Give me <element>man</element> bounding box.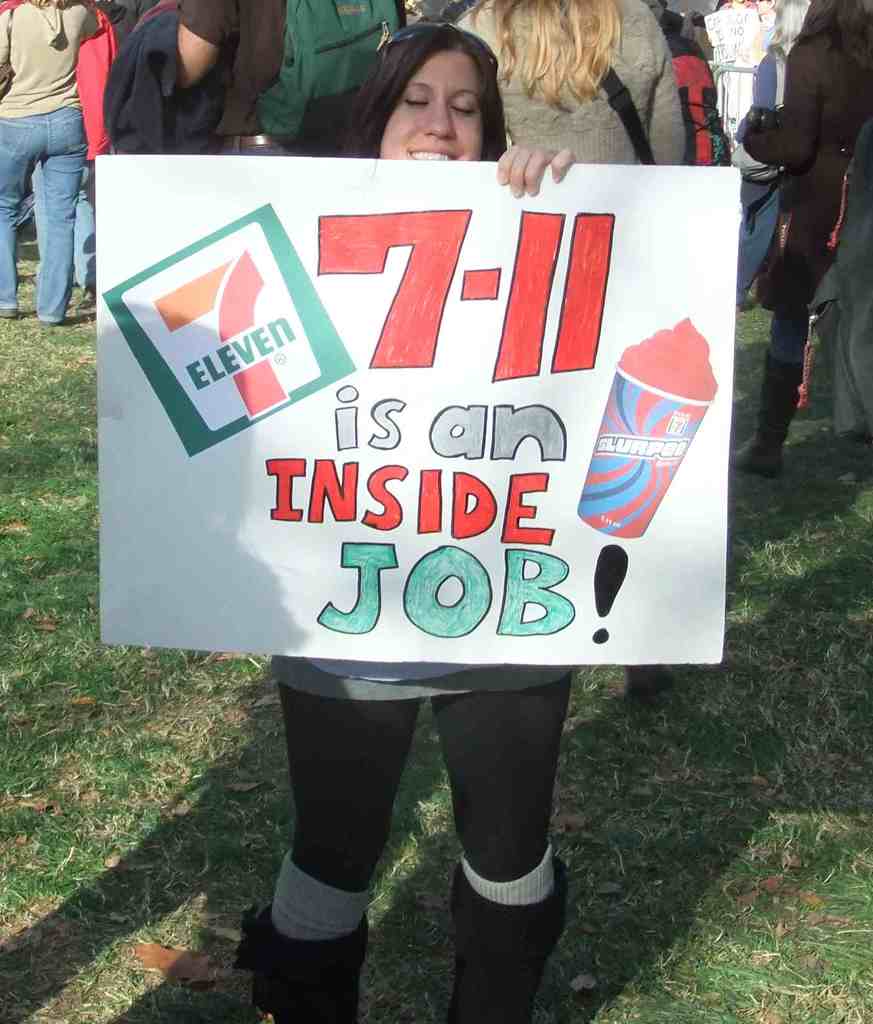
left=132, top=0, right=278, bottom=152.
